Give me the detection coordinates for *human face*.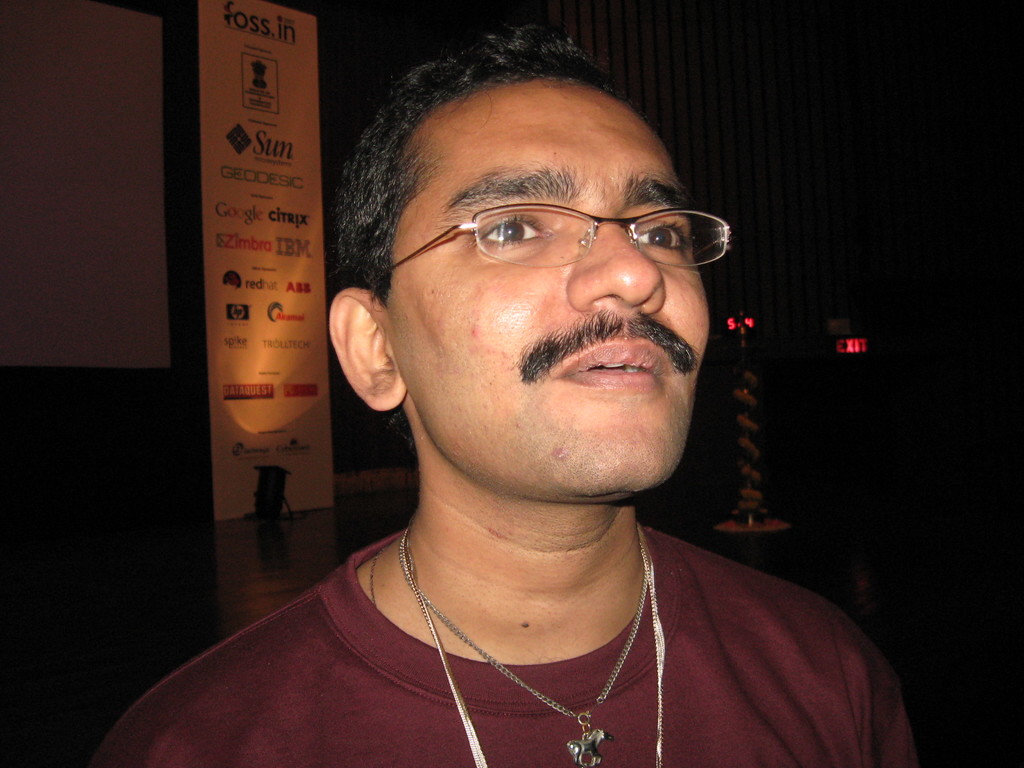
(387, 76, 714, 505).
